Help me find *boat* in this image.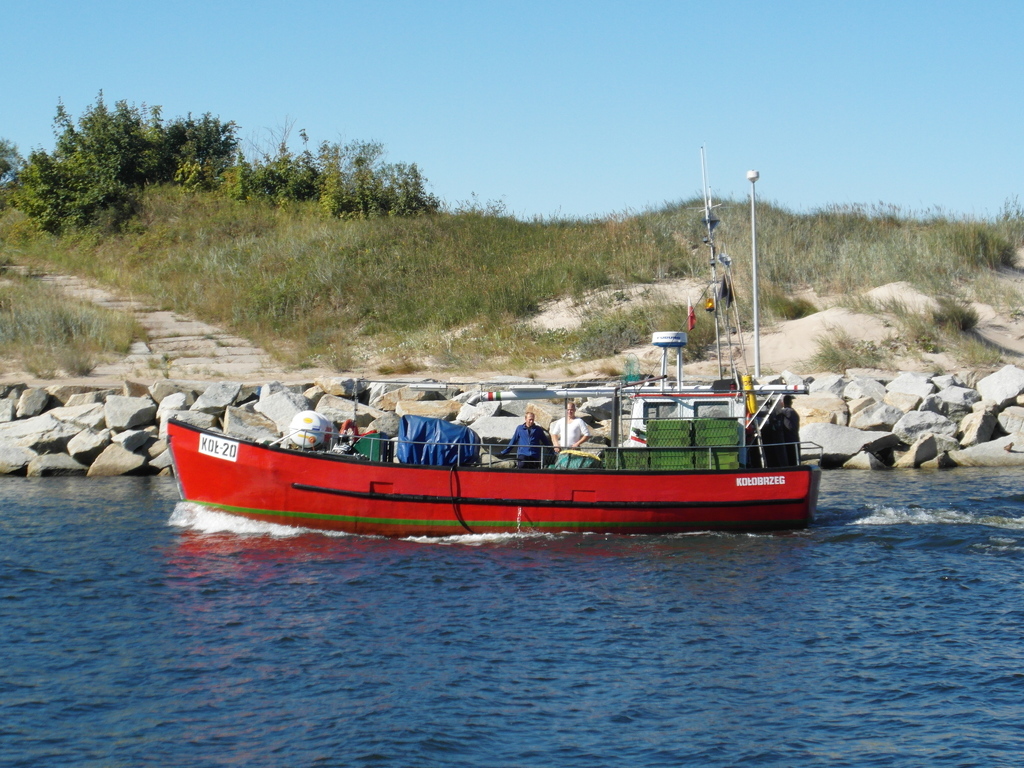
Found it: <box>163,139,831,552</box>.
